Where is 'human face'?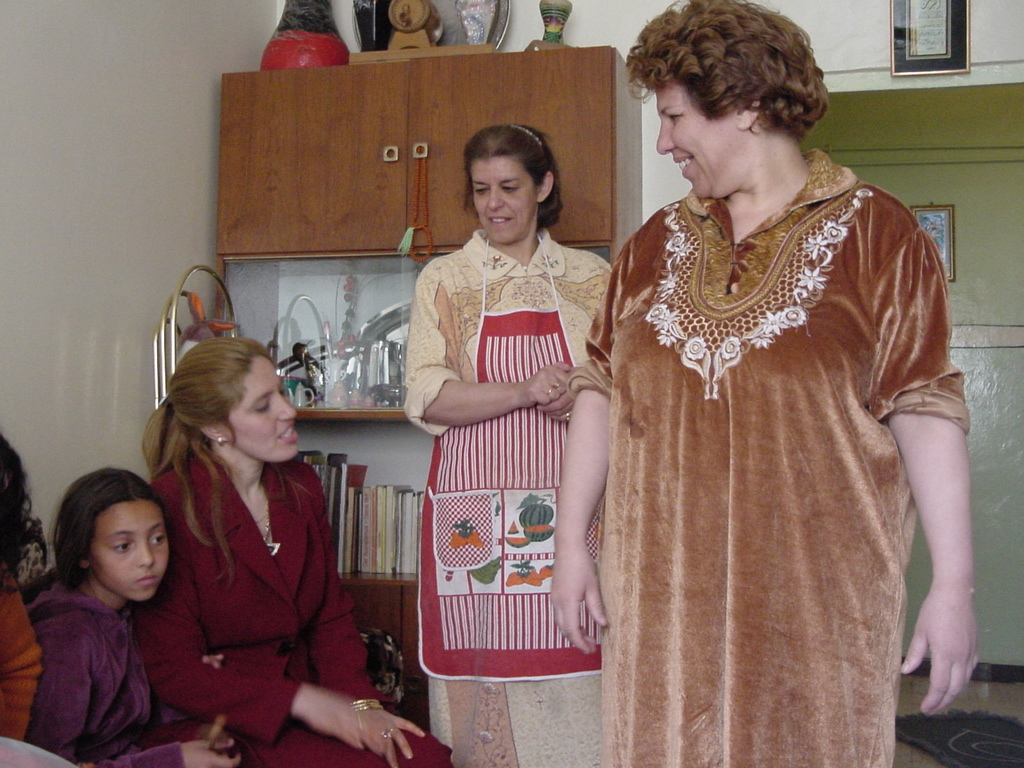
662 89 738 206.
